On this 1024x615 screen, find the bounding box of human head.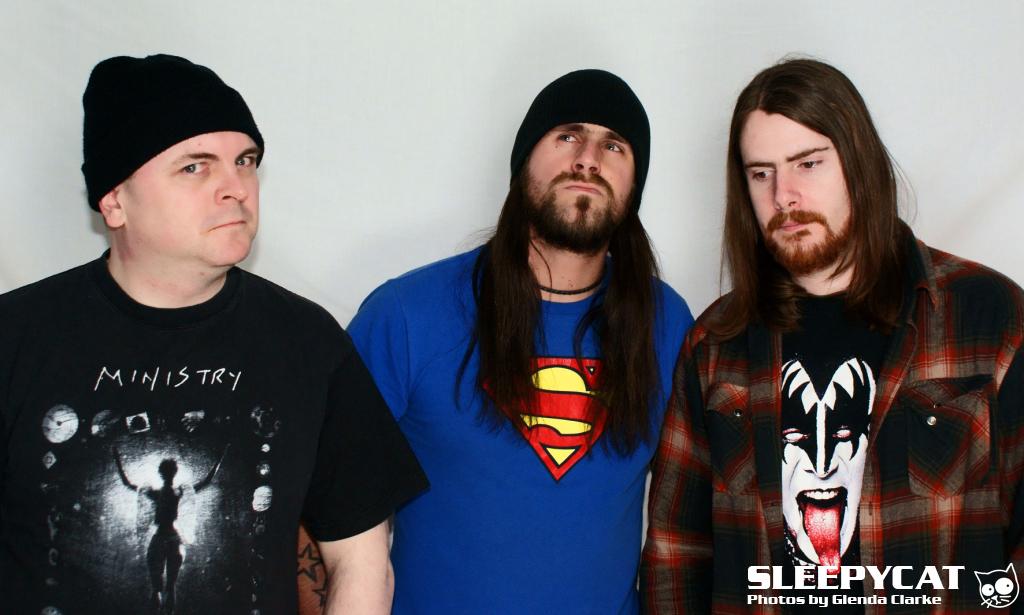
Bounding box: (left=510, top=69, right=650, bottom=248).
